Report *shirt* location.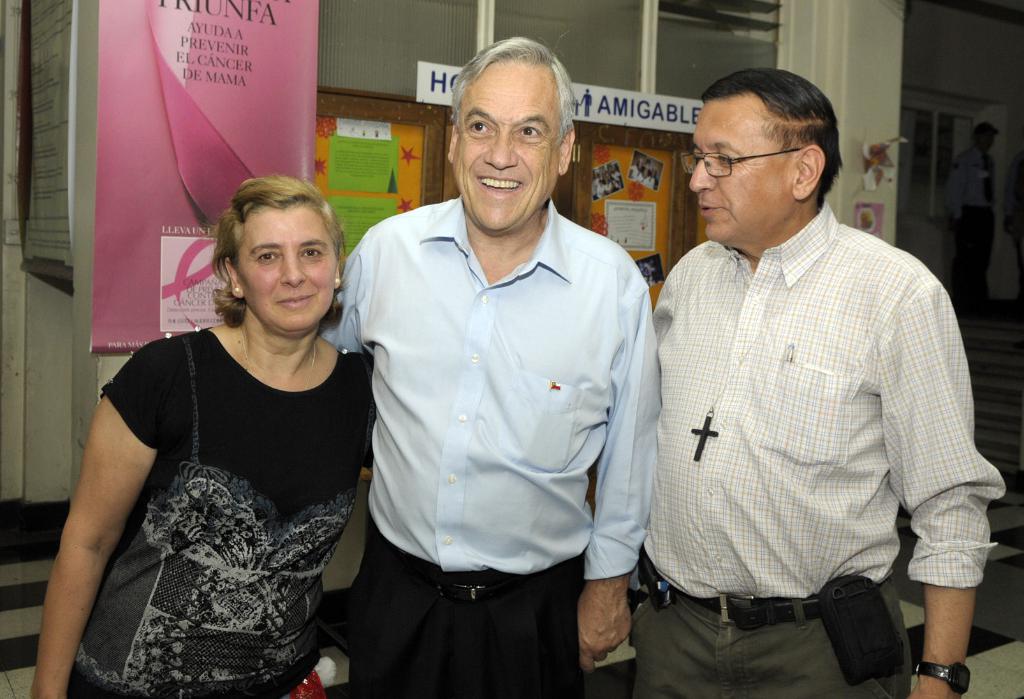
Report: (x1=319, y1=196, x2=662, y2=586).
